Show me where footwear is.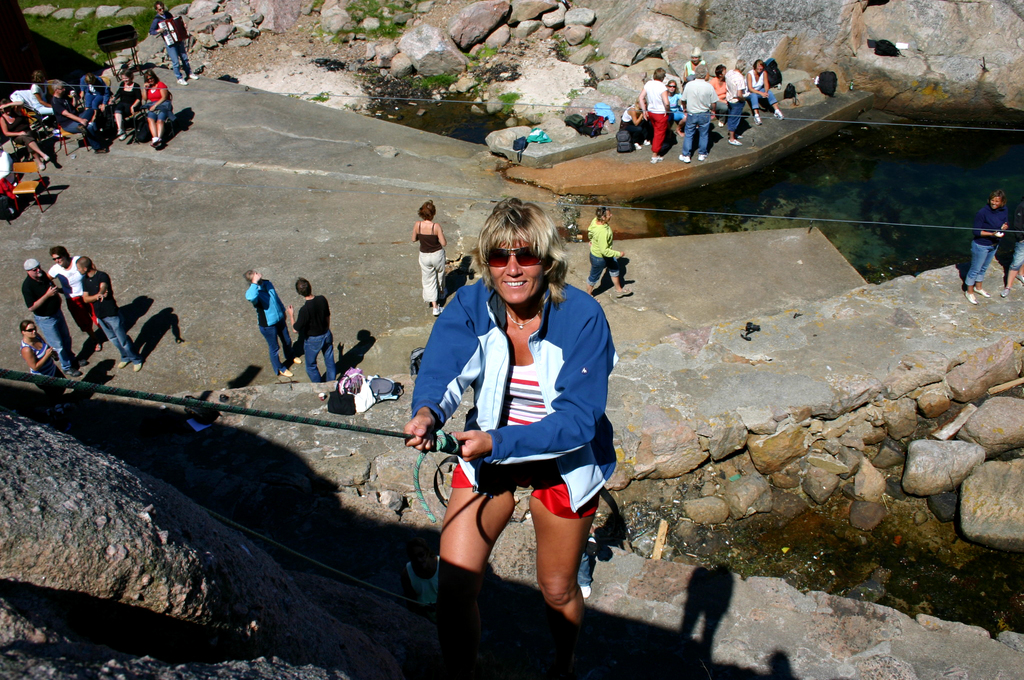
footwear is at bbox(156, 133, 173, 150).
